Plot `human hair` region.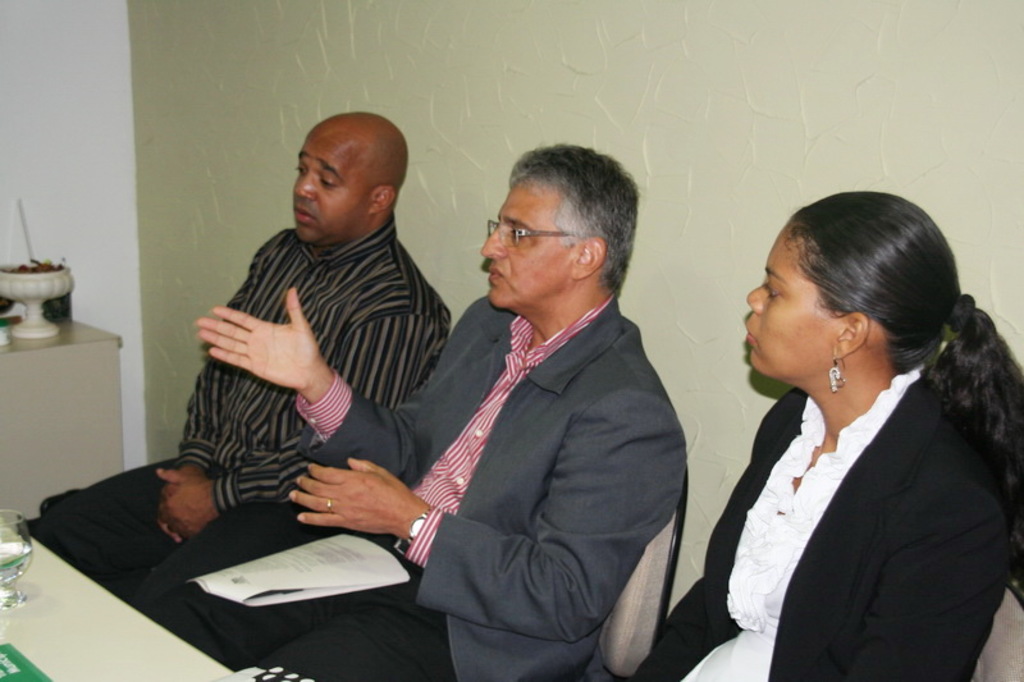
Plotted at (x1=483, y1=143, x2=650, y2=298).
